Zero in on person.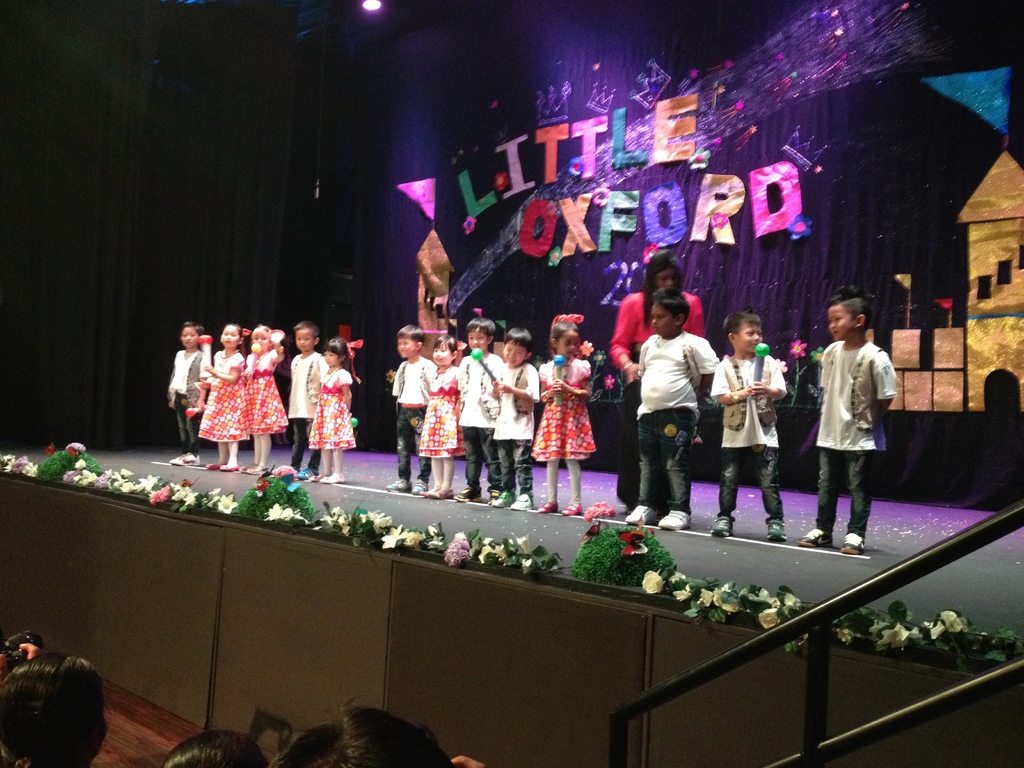
Zeroed in: x1=157 y1=726 x2=267 y2=767.
